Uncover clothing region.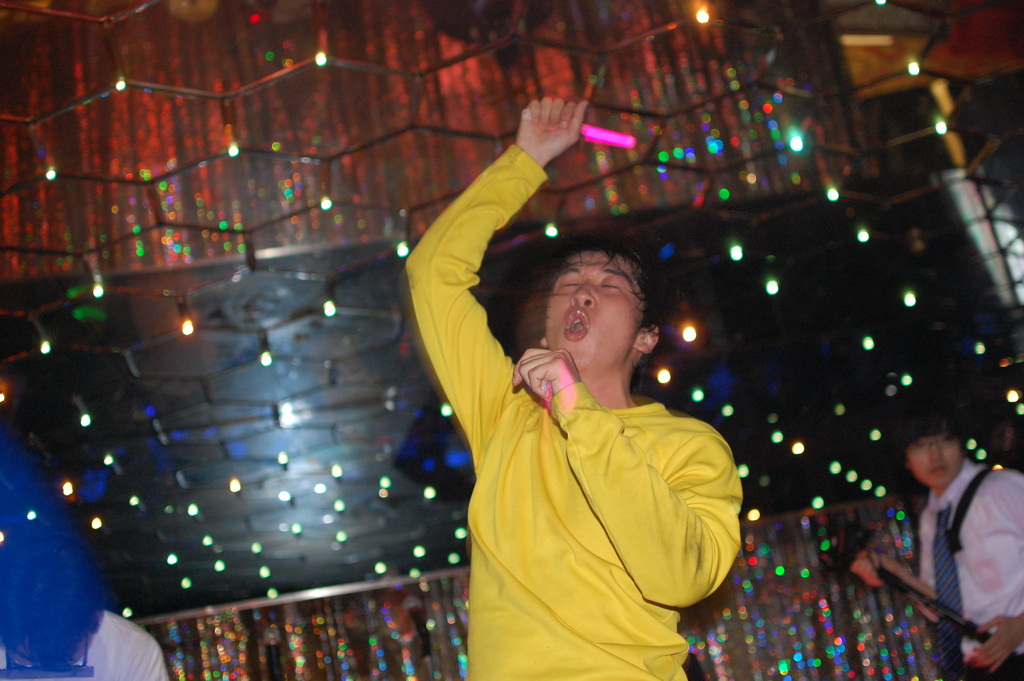
Uncovered: (0, 609, 166, 680).
